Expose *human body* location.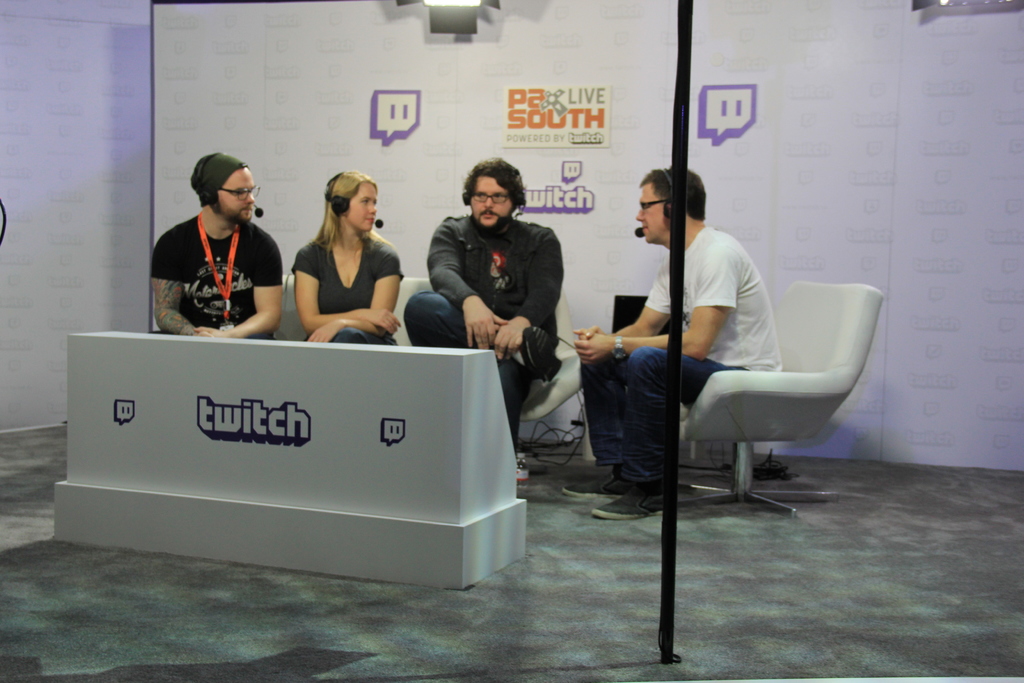
Exposed at bbox=(401, 159, 565, 439).
